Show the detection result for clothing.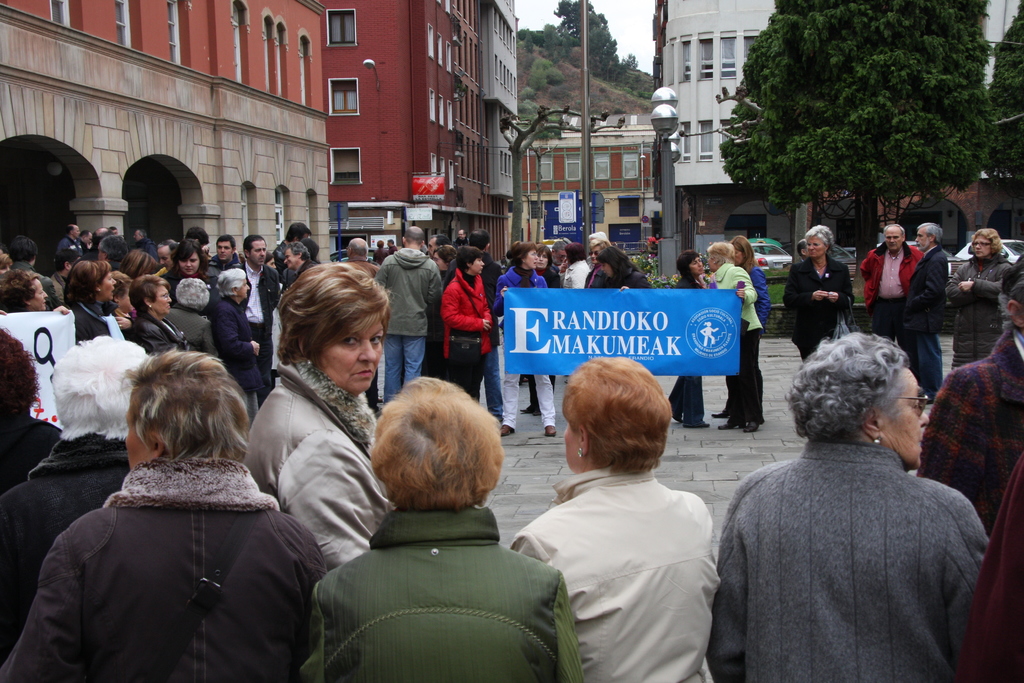
x1=781, y1=255, x2=847, y2=359.
